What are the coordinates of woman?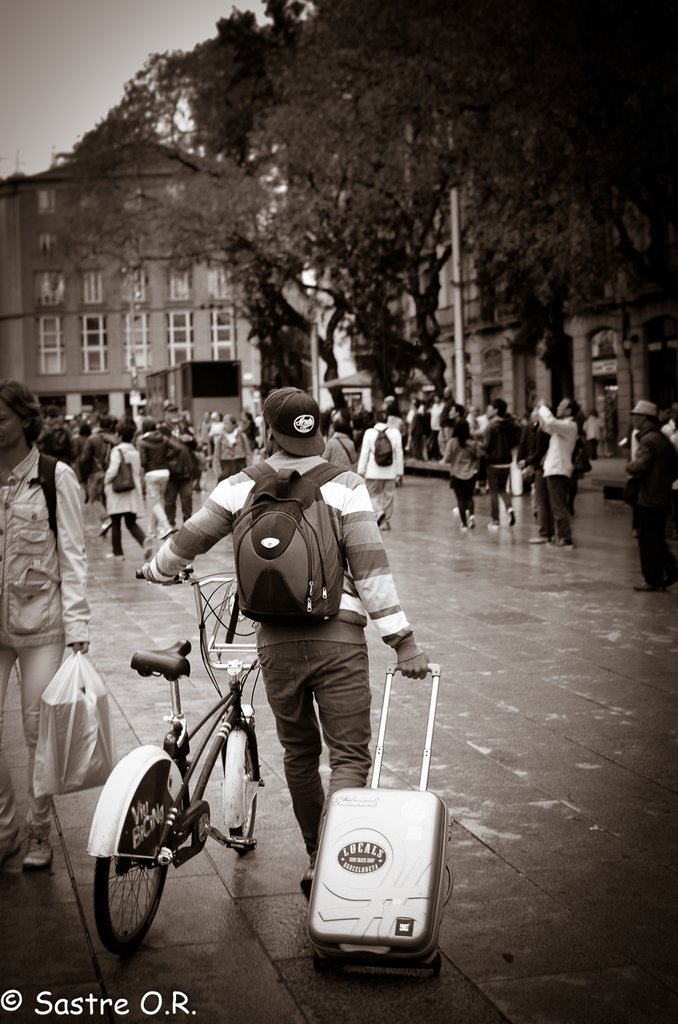
rect(5, 388, 106, 842).
